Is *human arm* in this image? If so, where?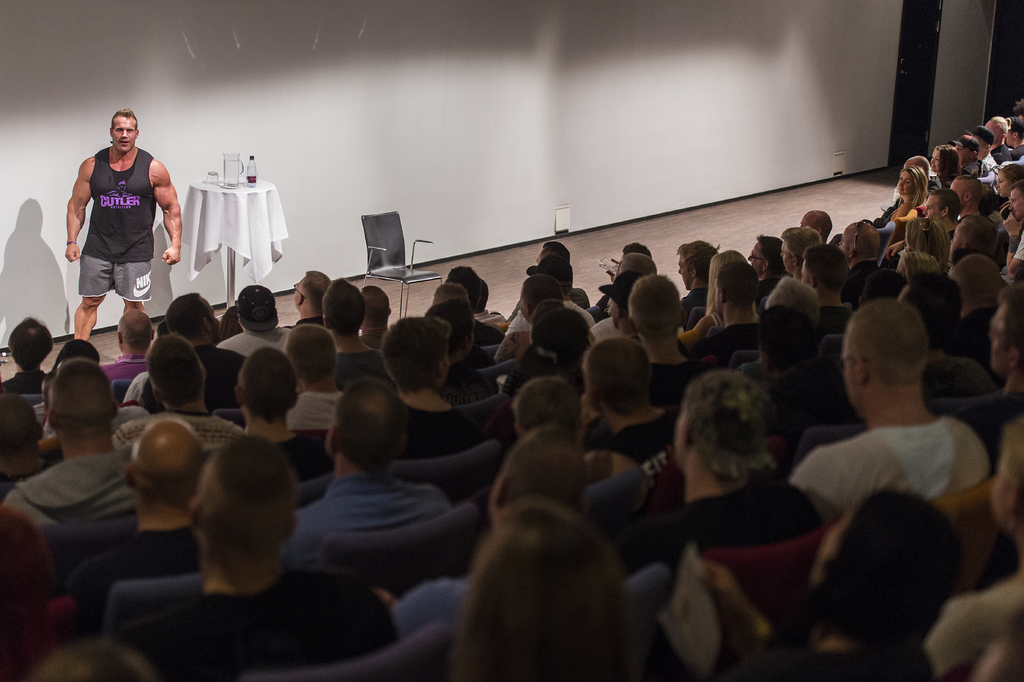
Yes, at BBox(792, 442, 861, 526).
